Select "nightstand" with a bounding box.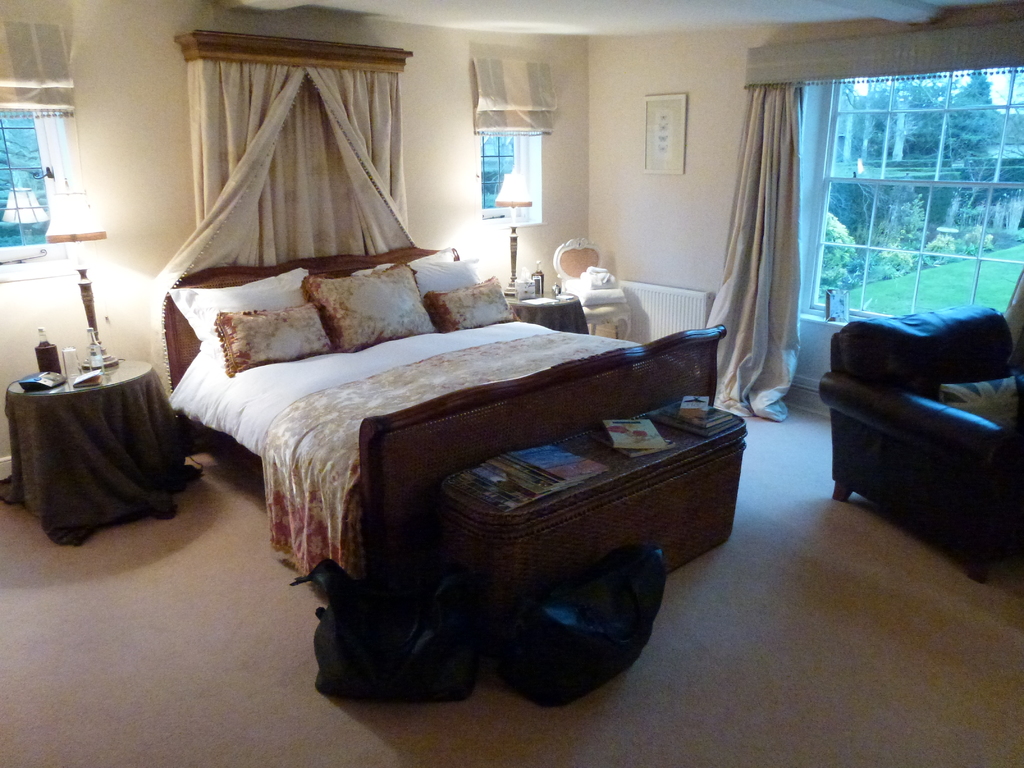
select_region(0, 362, 180, 543).
